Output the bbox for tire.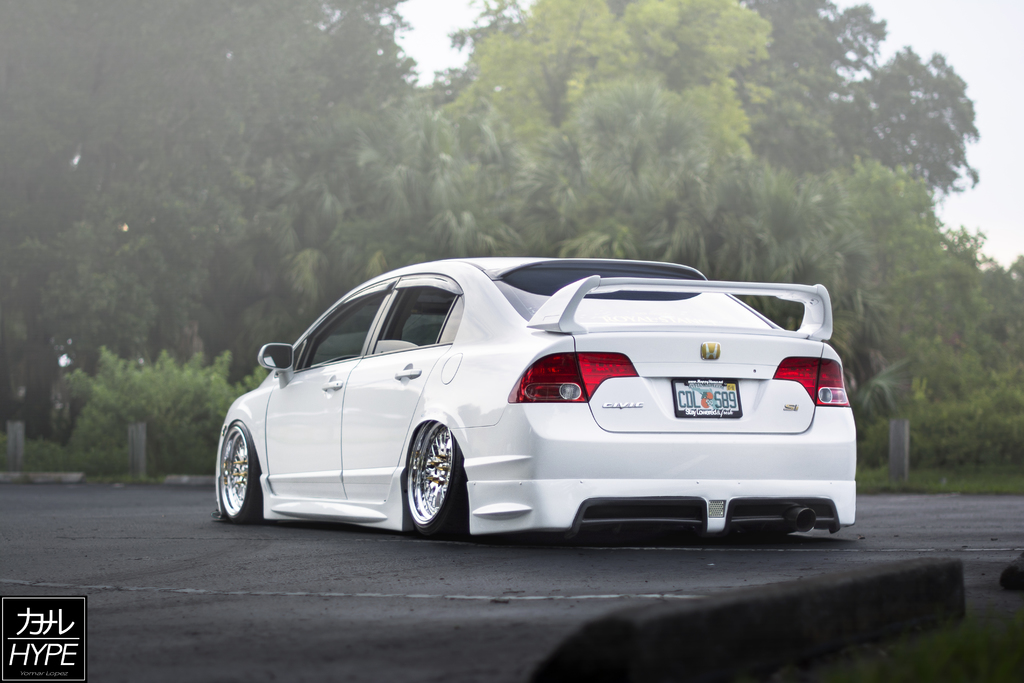
[x1=219, y1=419, x2=264, y2=524].
